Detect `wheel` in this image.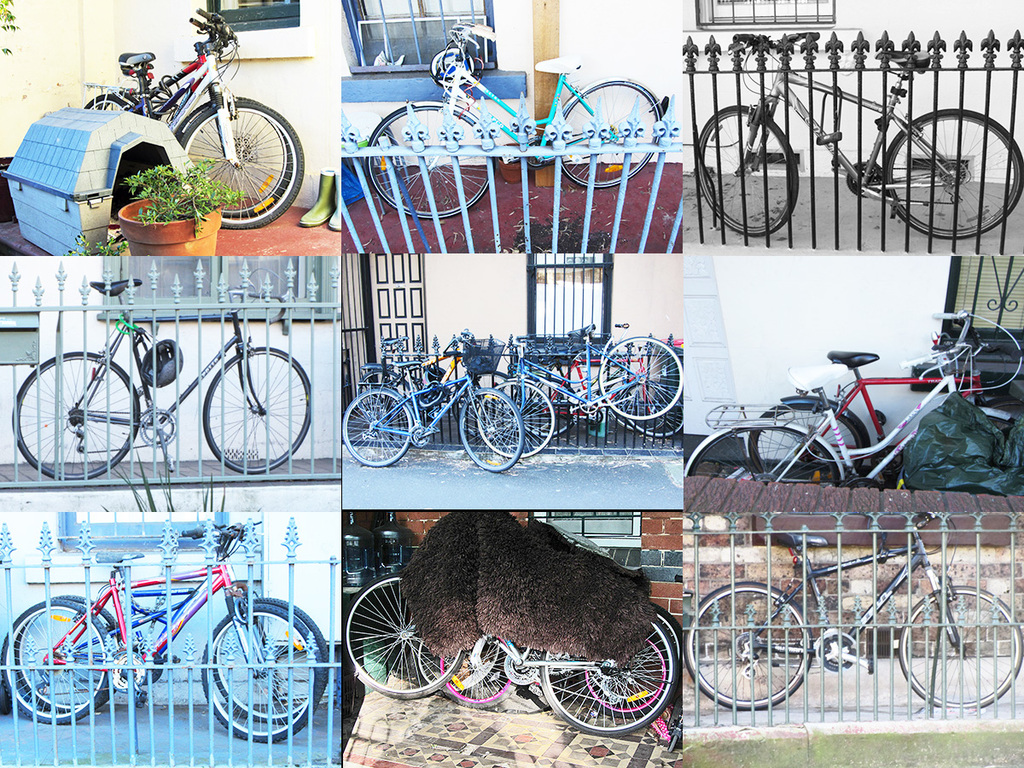
Detection: [199, 346, 313, 472].
